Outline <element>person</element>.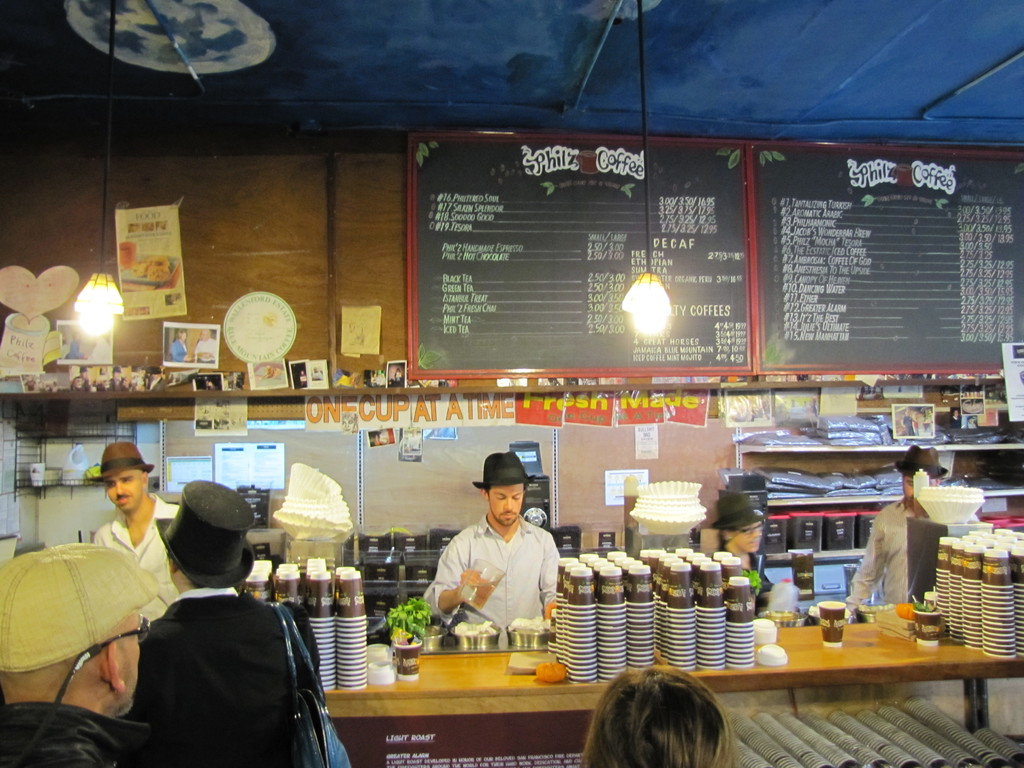
Outline: BBox(842, 439, 962, 625).
